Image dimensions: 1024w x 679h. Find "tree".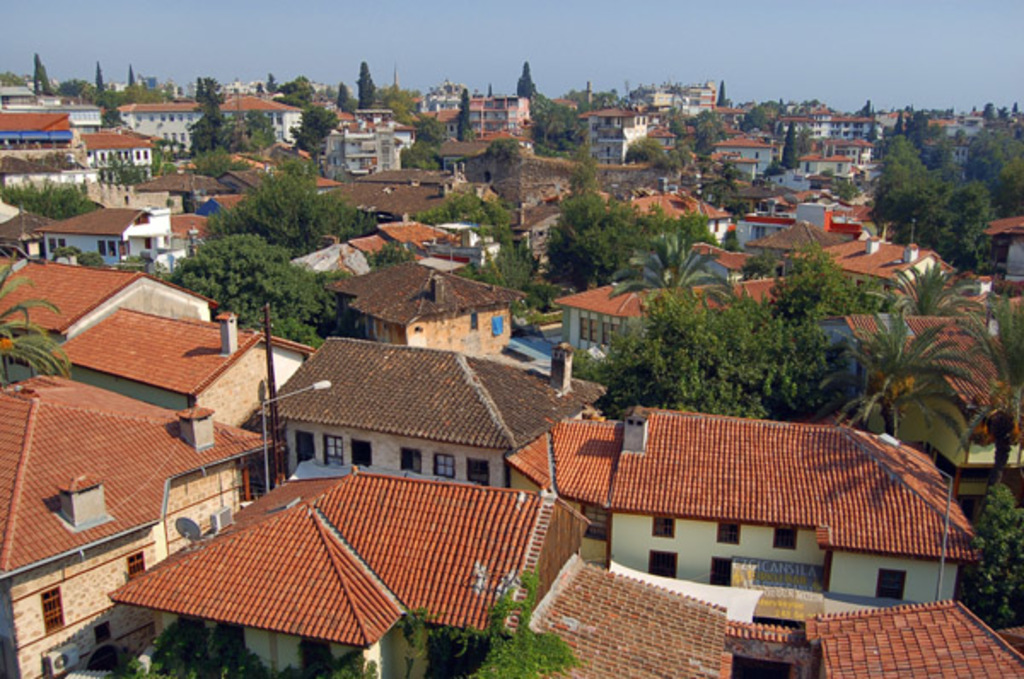
<bbox>338, 84, 357, 119</bbox>.
